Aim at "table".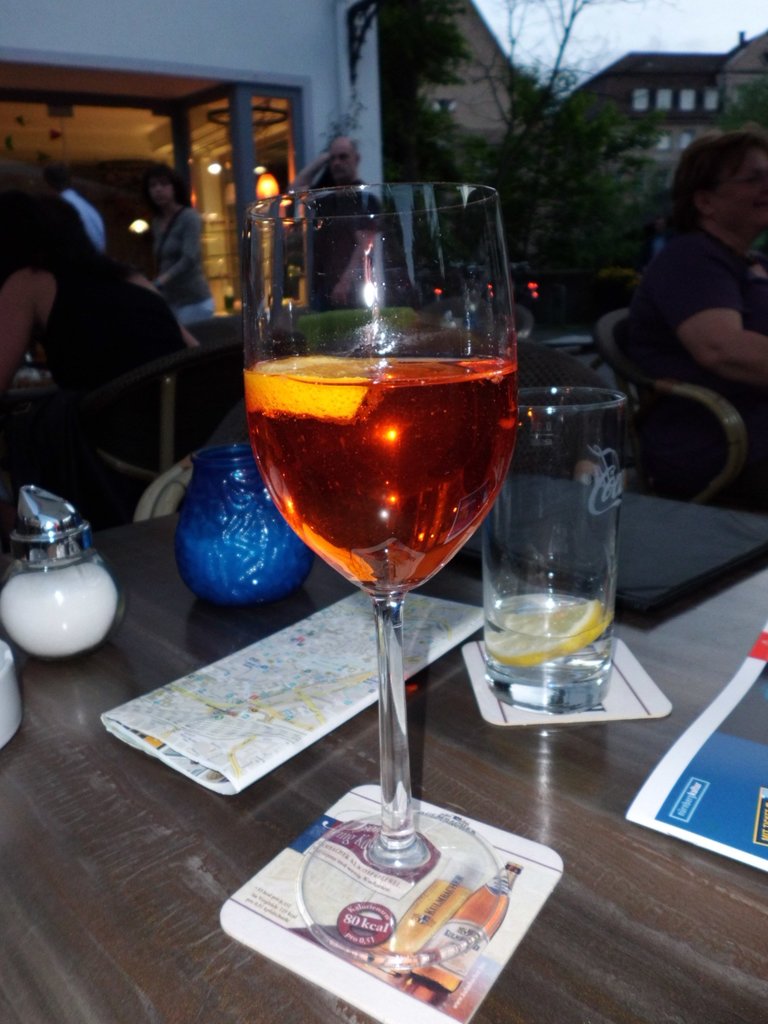
Aimed at box=[0, 318, 767, 1023].
